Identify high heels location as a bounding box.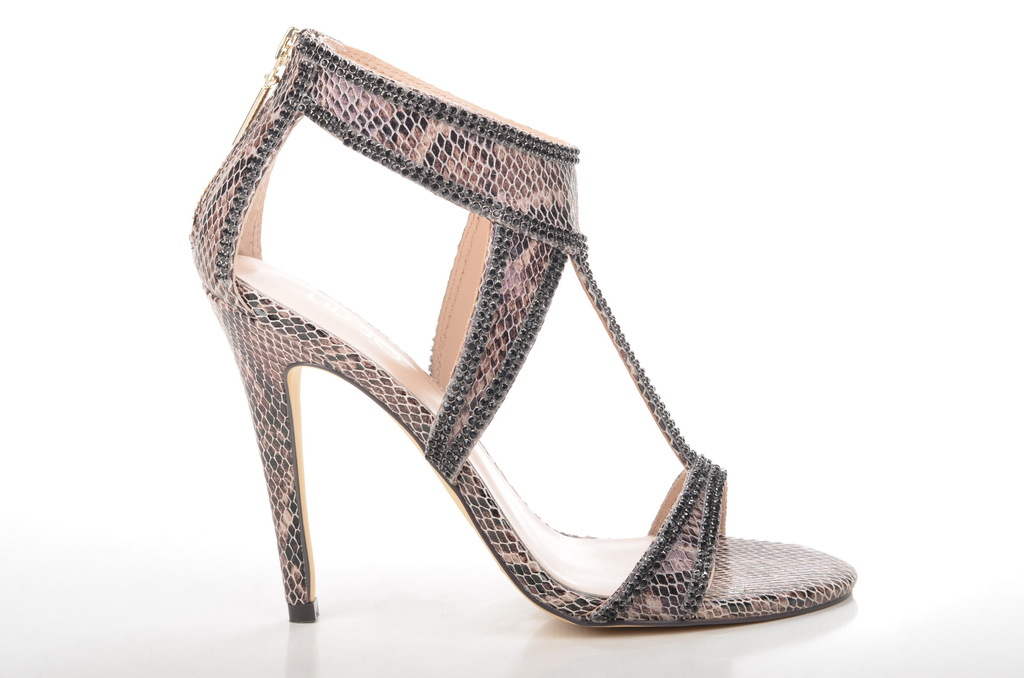
bbox=[187, 32, 852, 633].
